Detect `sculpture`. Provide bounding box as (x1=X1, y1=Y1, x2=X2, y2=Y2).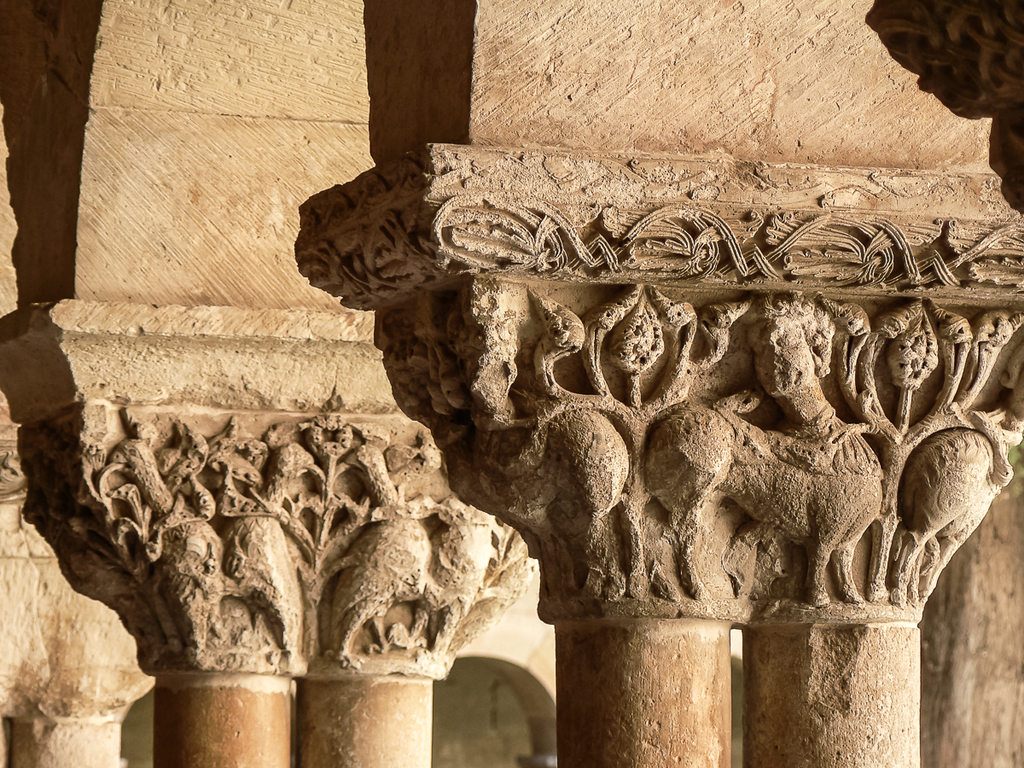
(x1=650, y1=308, x2=898, y2=596).
